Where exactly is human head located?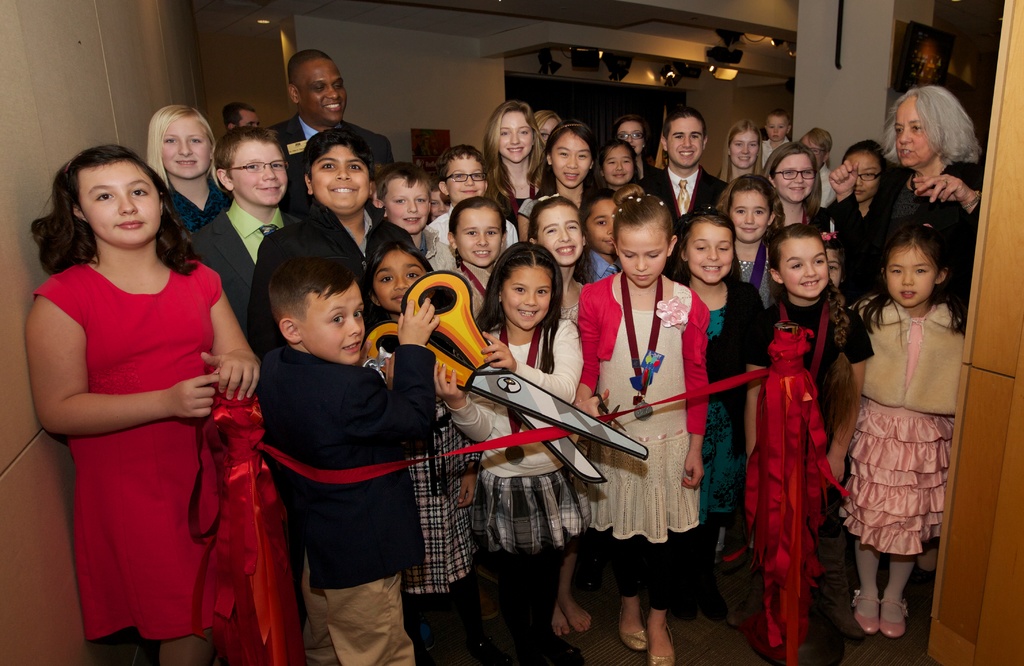
Its bounding box is (left=819, top=233, right=843, bottom=292).
